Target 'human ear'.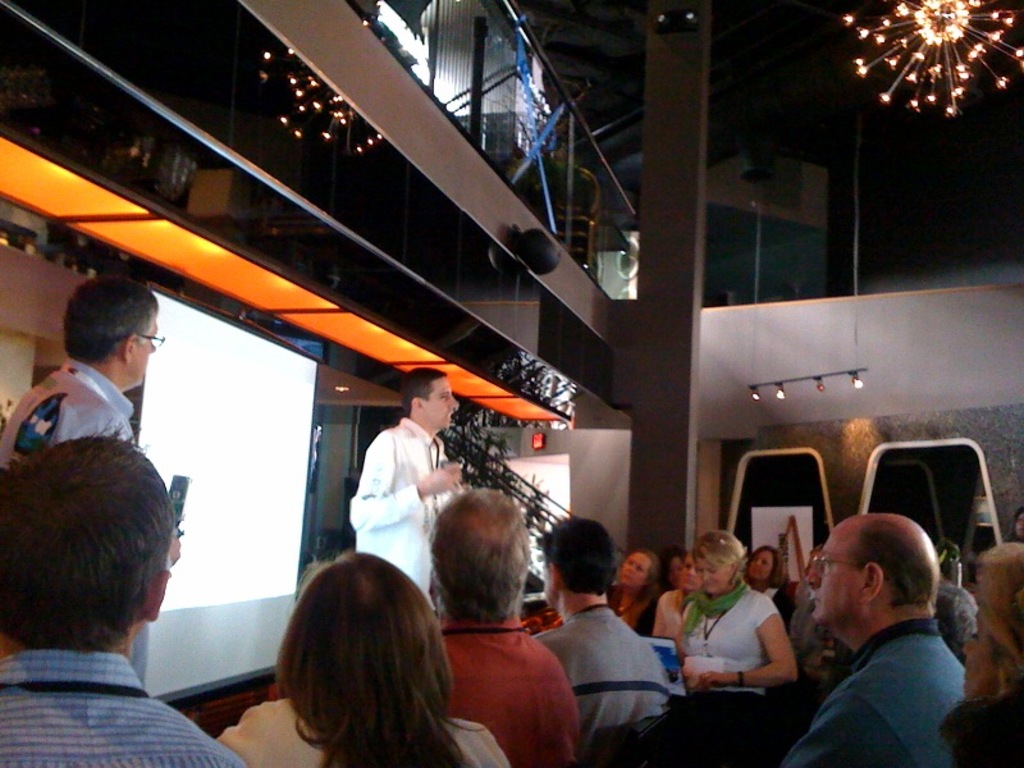
Target region: 125, 334, 136, 362.
